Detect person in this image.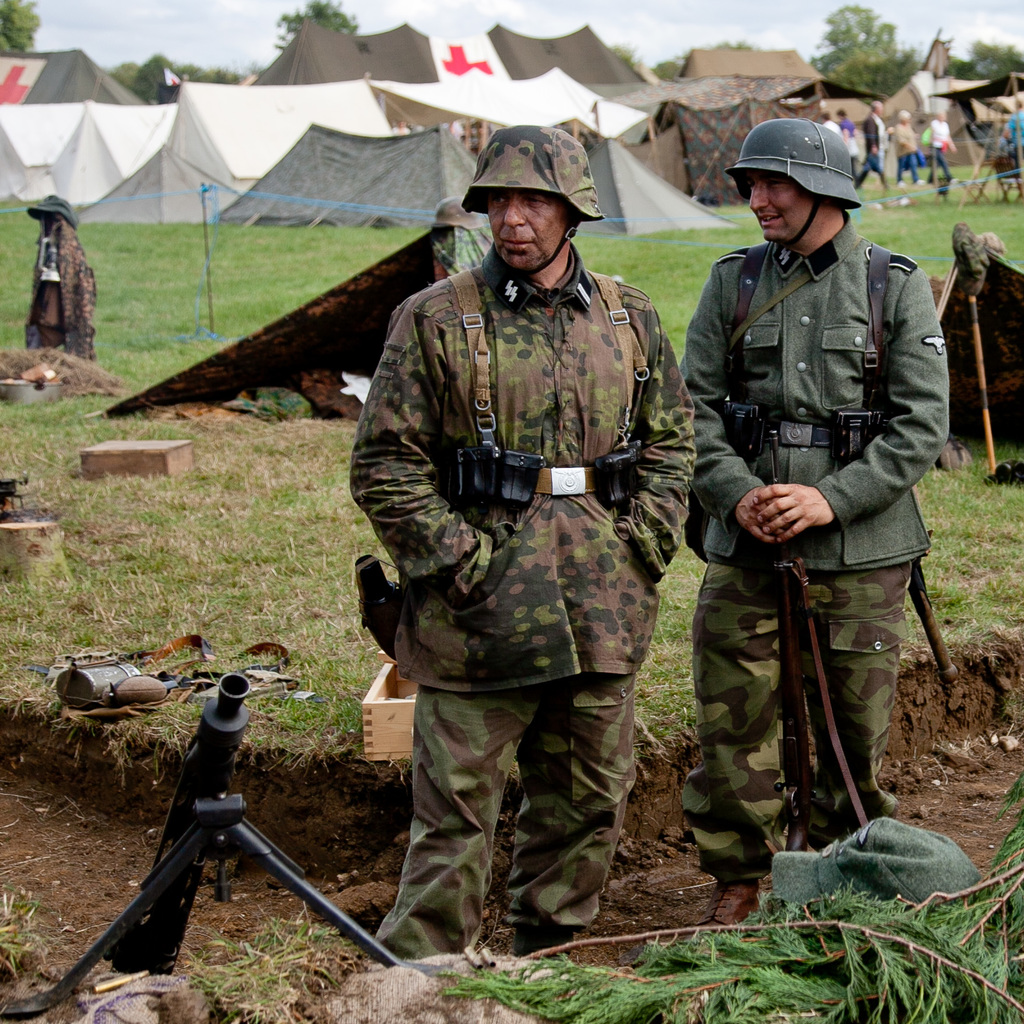
Detection: x1=688 y1=118 x2=948 y2=930.
